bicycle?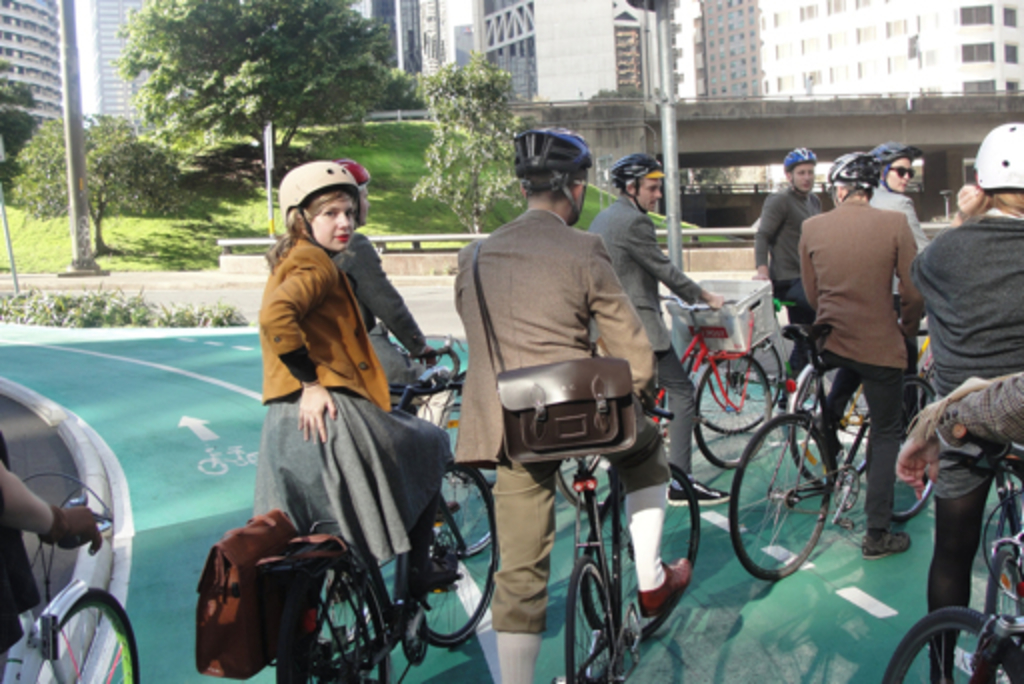
396:336:498:560
